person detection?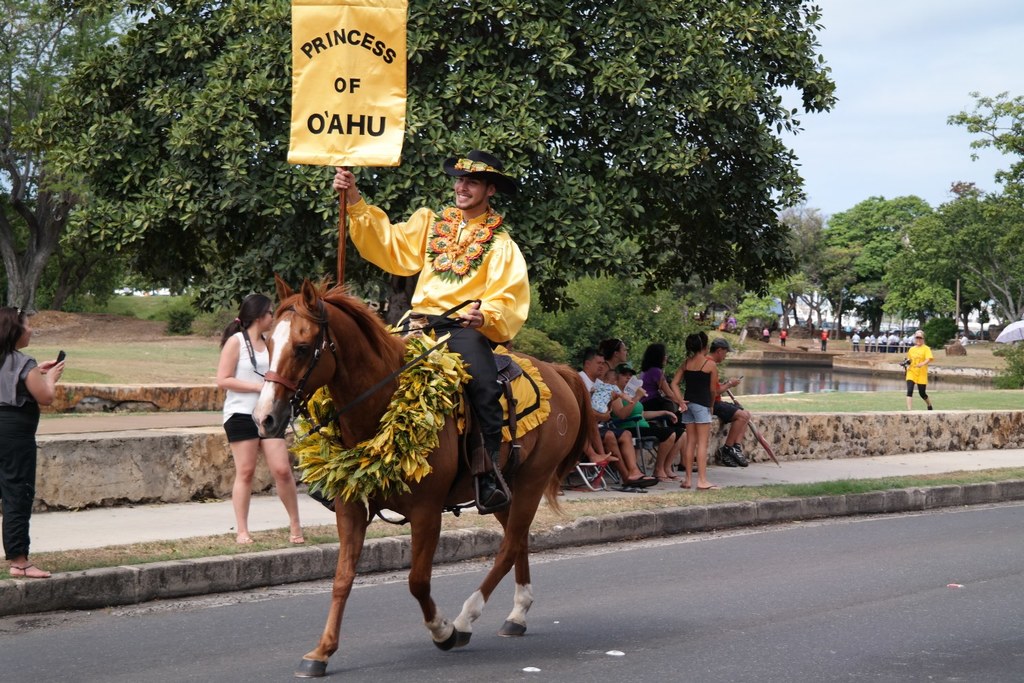
[331, 151, 536, 522]
